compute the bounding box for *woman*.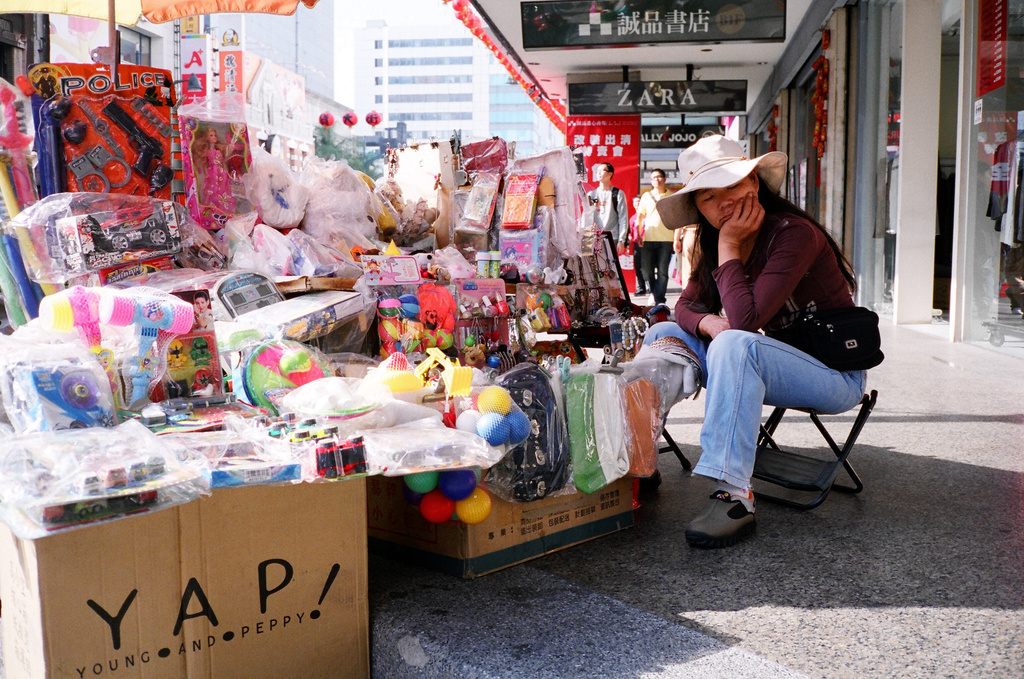
x1=635 y1=135 x2=874 y2=546.
